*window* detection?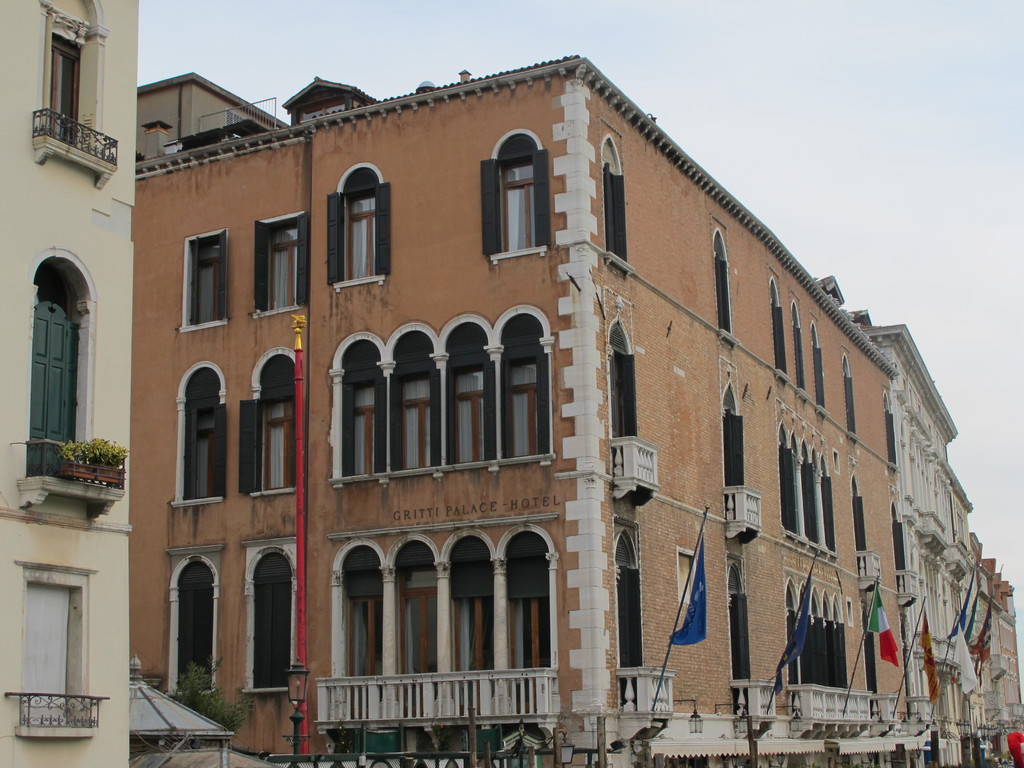
rect(159, 537, 230, 706)
